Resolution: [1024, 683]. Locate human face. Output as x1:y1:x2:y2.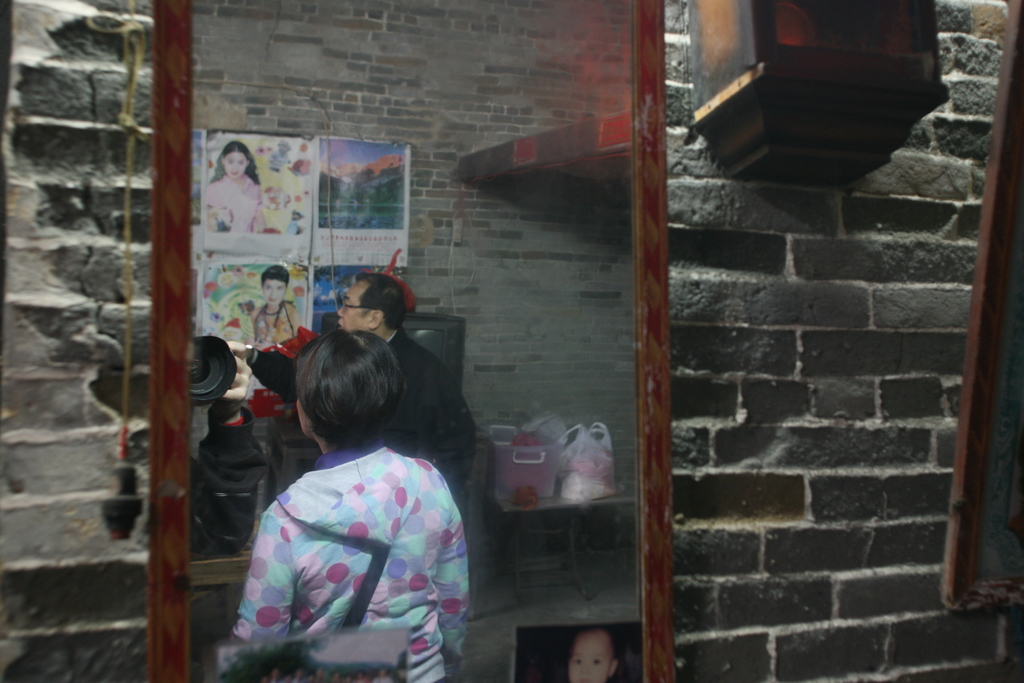
331:292:365:332.
